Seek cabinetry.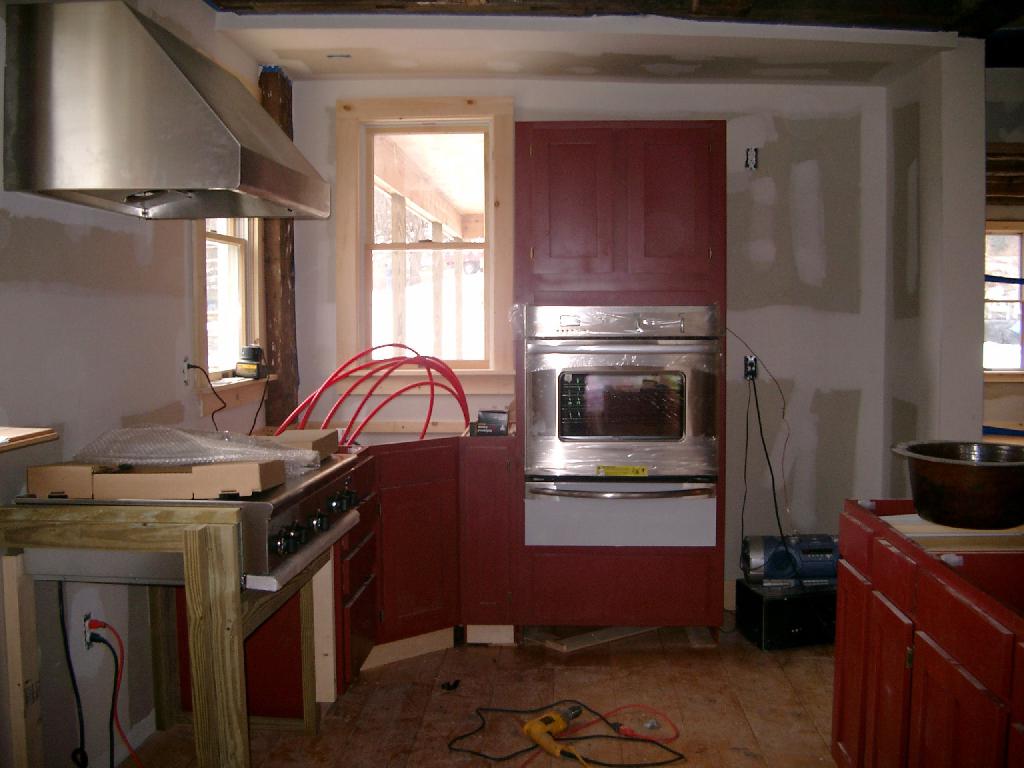
(181,426,518,709).
